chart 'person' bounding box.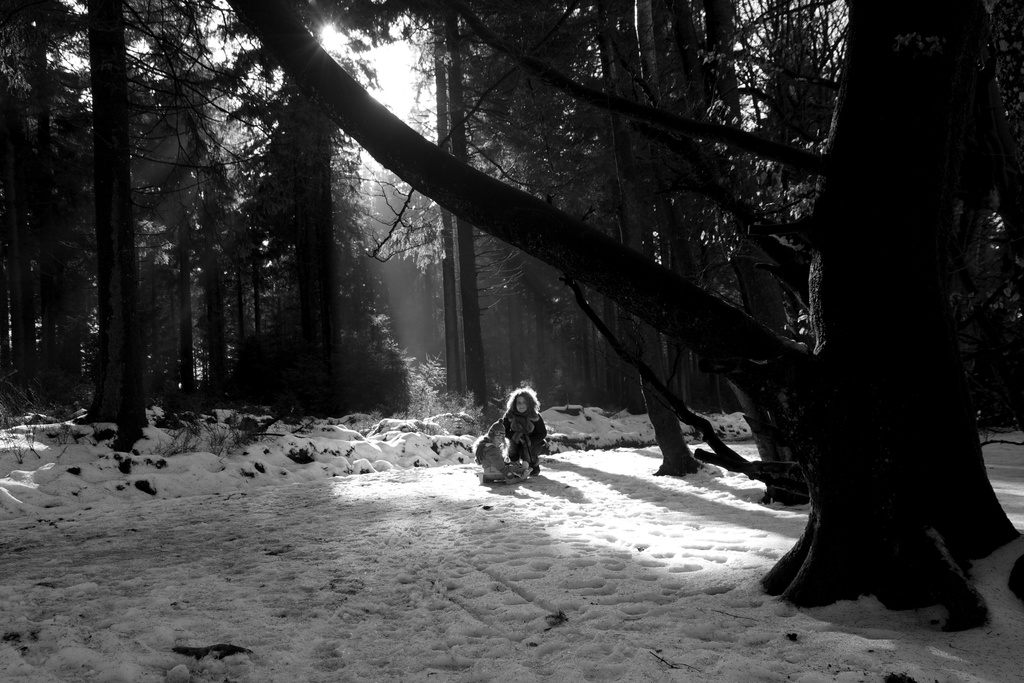
Charted: <region>490, 389, 550, 478</region>.
